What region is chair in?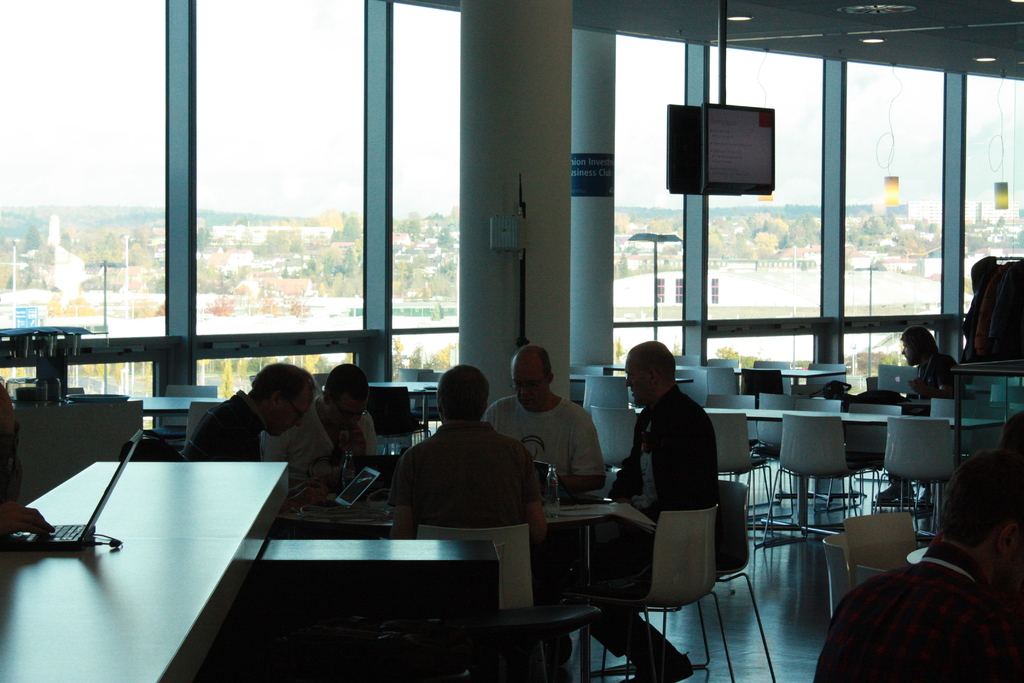
detection(819, 527, 855, 622).
